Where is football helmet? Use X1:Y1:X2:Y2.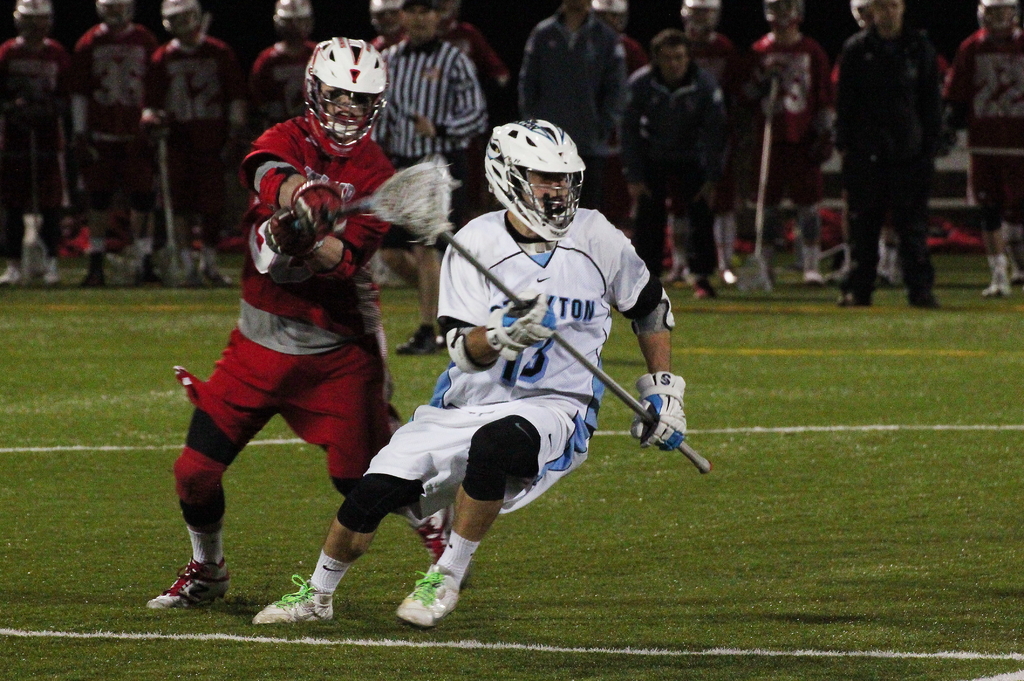
681:0:724:33.
